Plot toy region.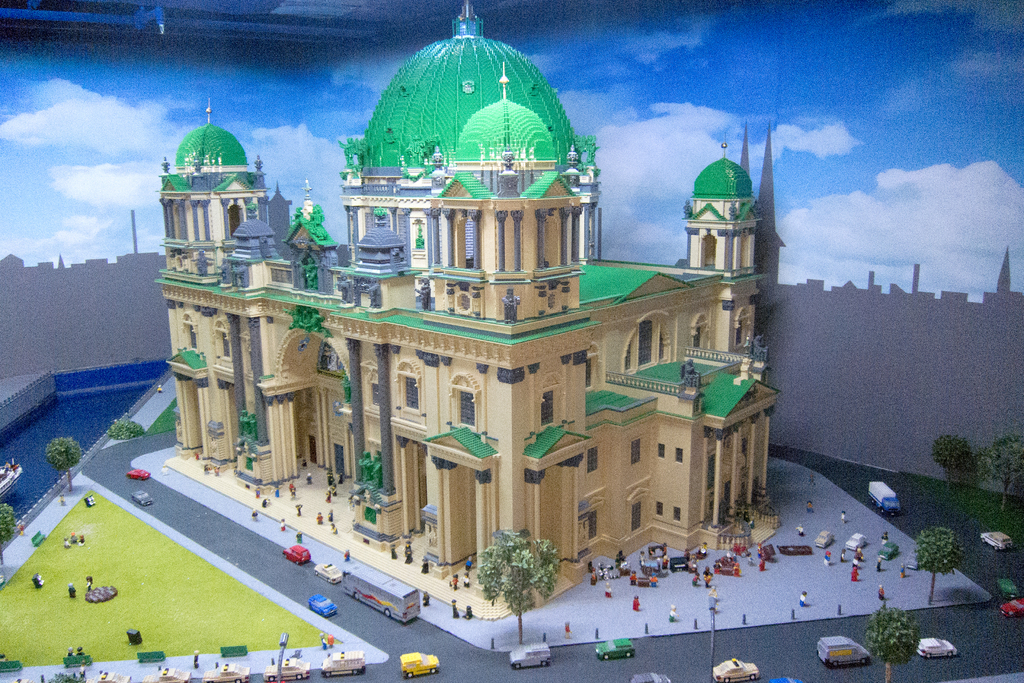
Plotted at [left=0, top=454, right=20, bottom=506].
